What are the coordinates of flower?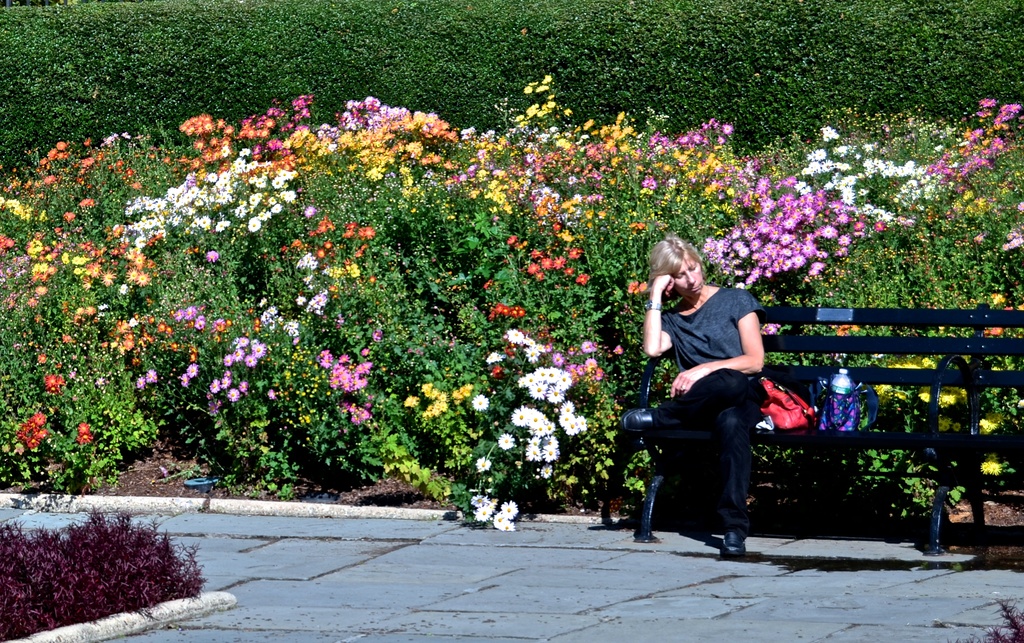
467, 497, 525, 527.
